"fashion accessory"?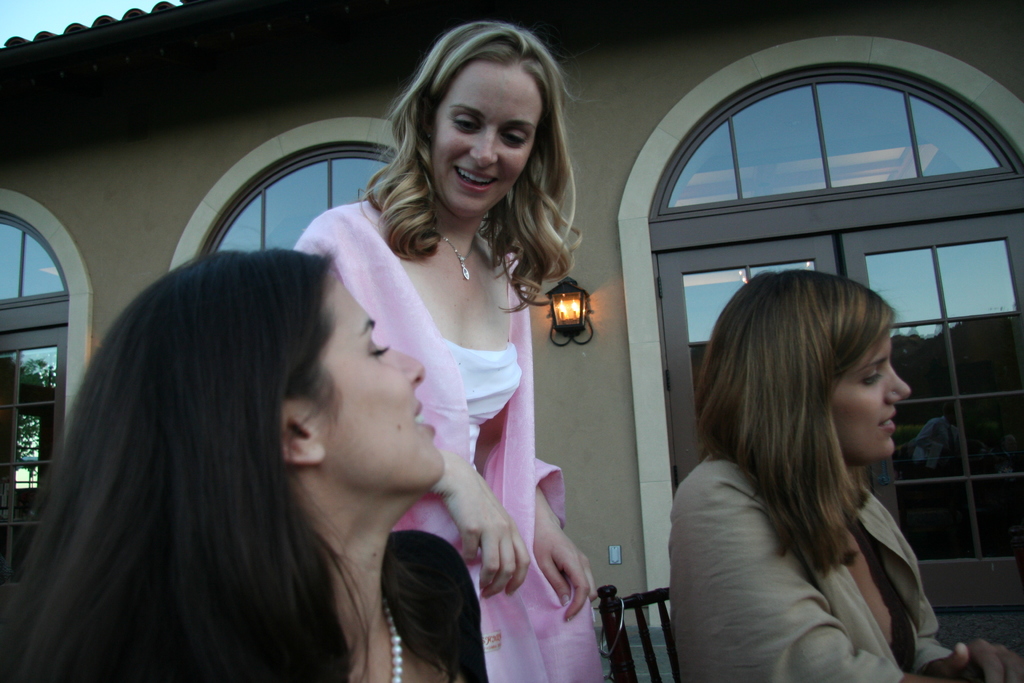
box=[382, 600, 402, 682]
